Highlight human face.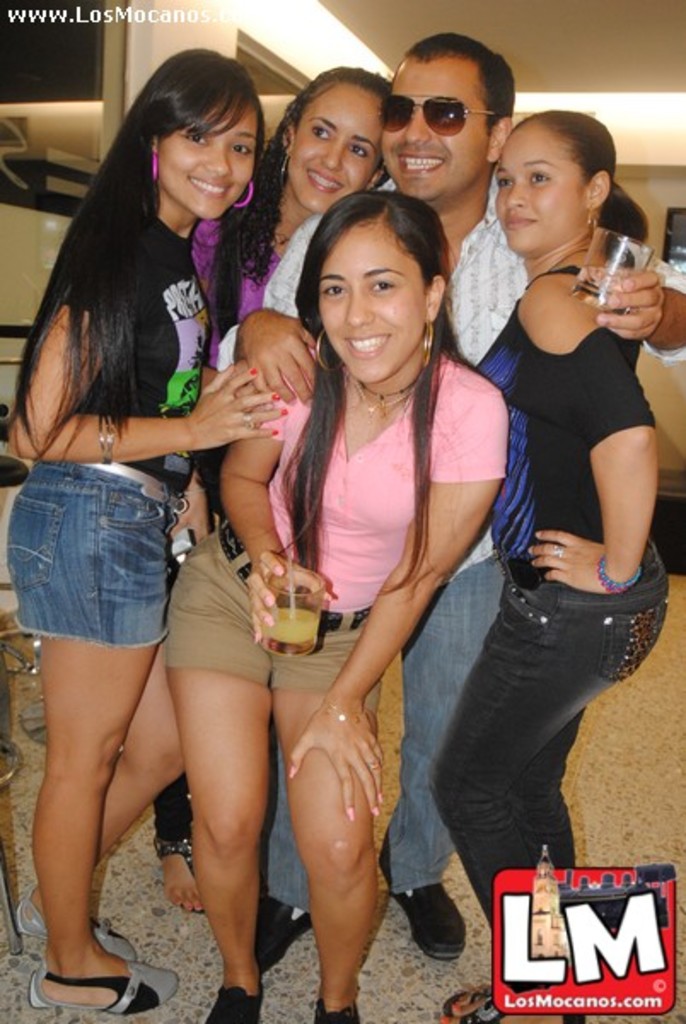
Highlighted region: [379,58,488,198].
